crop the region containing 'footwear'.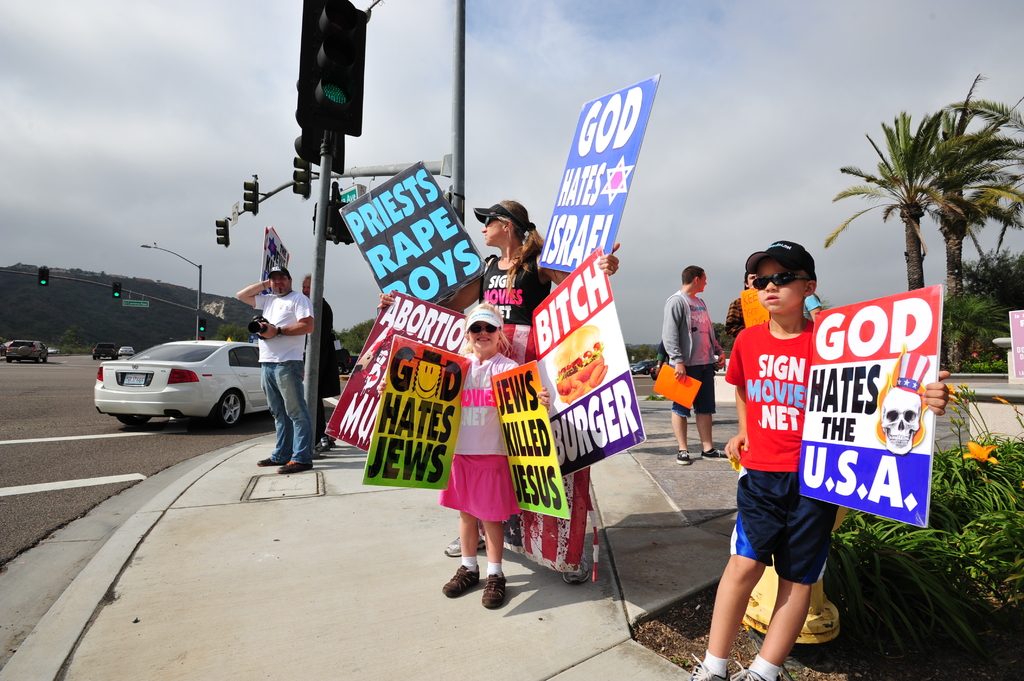
Crop region: Rect(733, 663, 763, 680).
